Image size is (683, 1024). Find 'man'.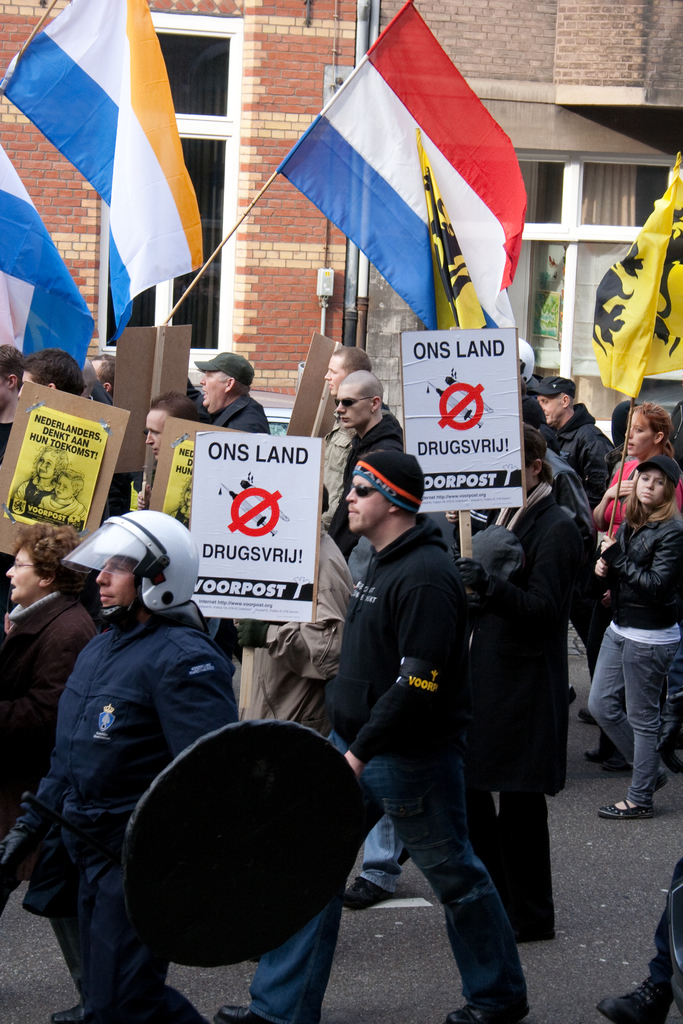
(9,349,88,397).
